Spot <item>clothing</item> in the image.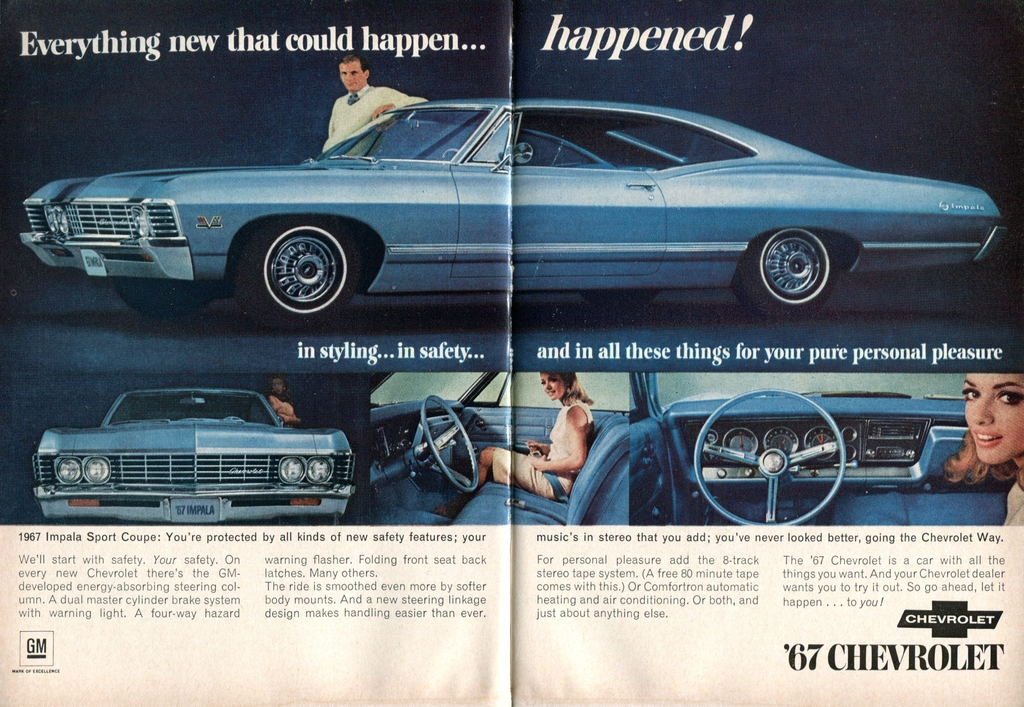
<item>clothing</item> found at [489, 399, 577, 503].
